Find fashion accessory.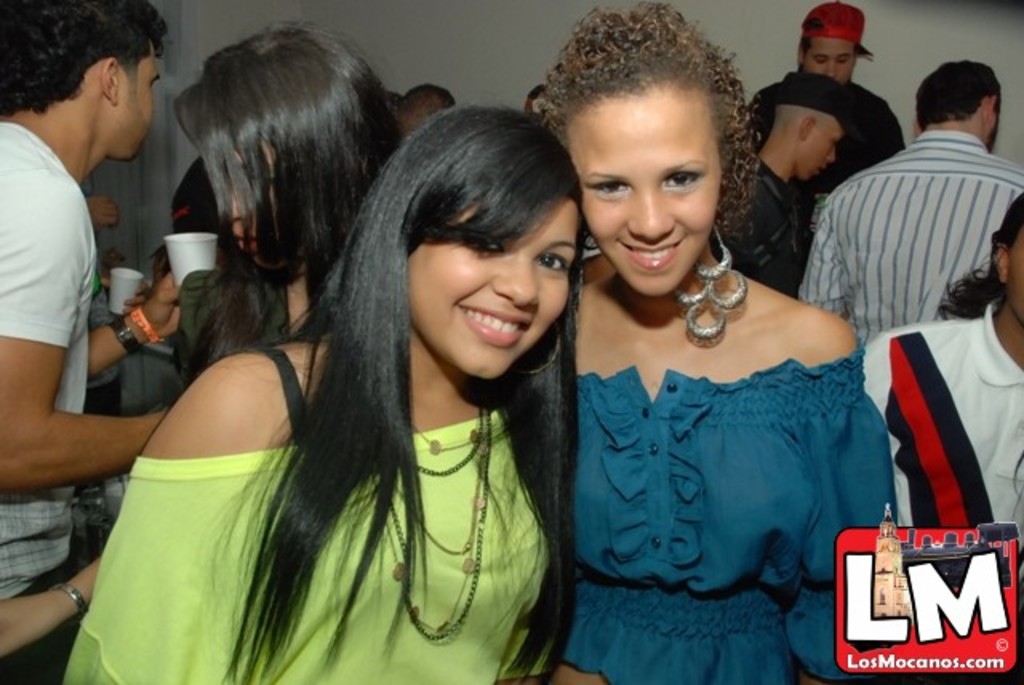
674:221:747:339.
